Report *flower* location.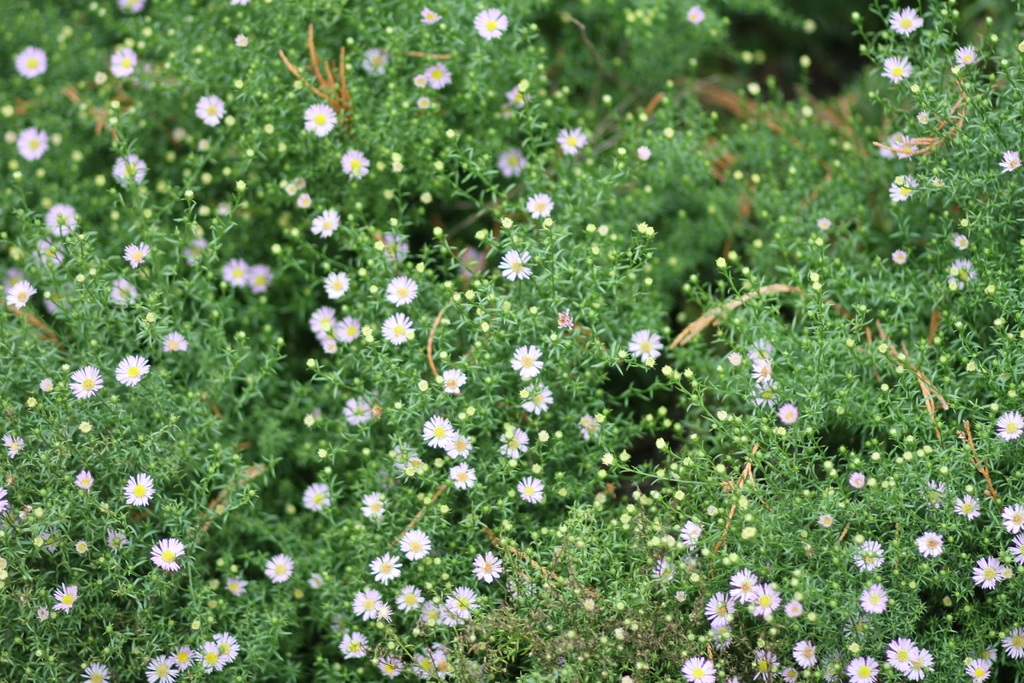
Report: 119 471 157 509.
